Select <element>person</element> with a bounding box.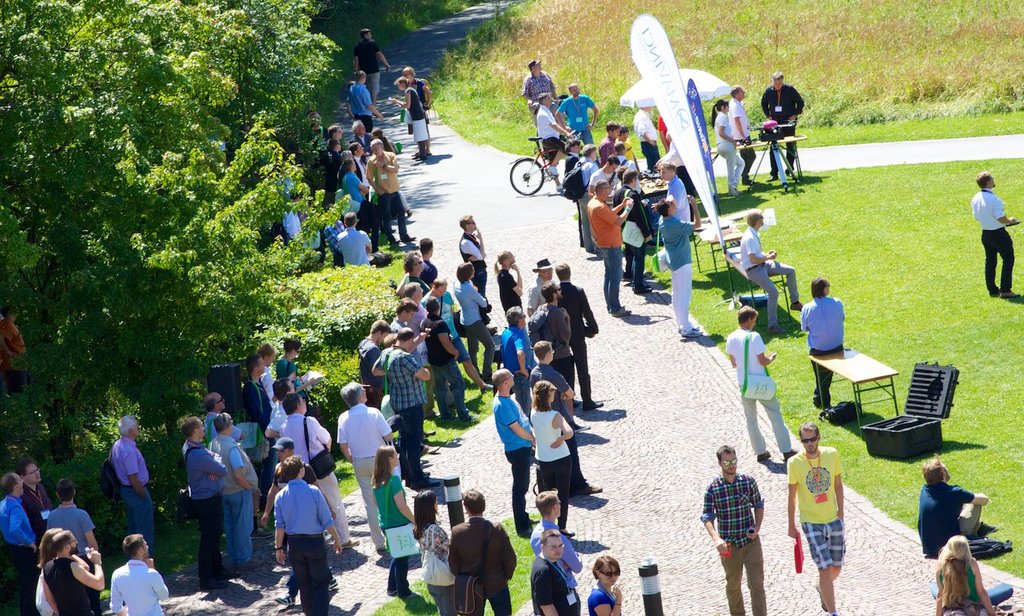
669 143 696 226.
